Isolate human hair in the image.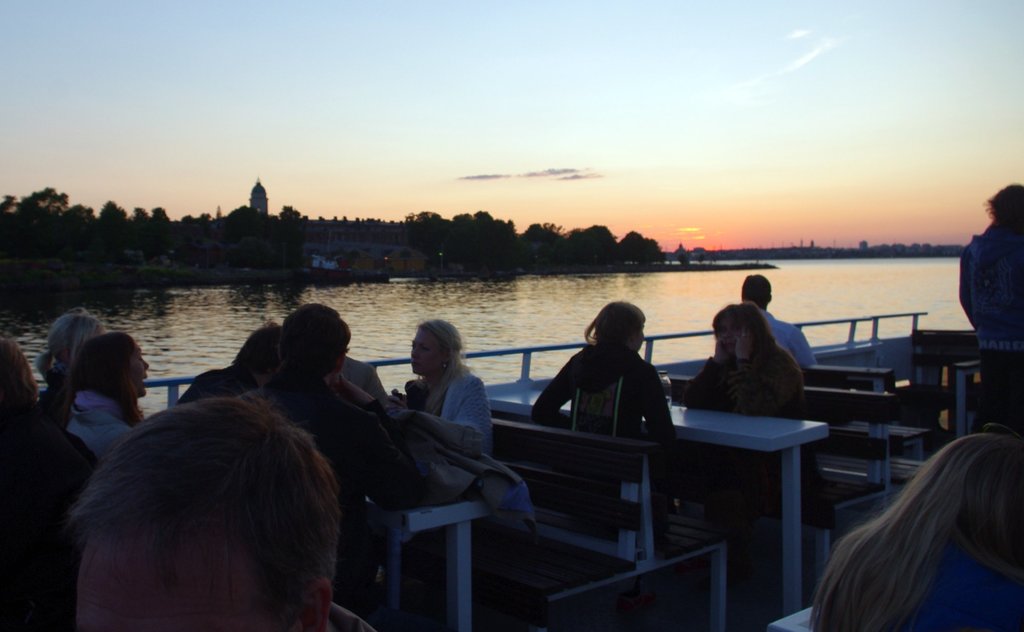
Isolated region: l=35, t=313, r=109, b=391.
